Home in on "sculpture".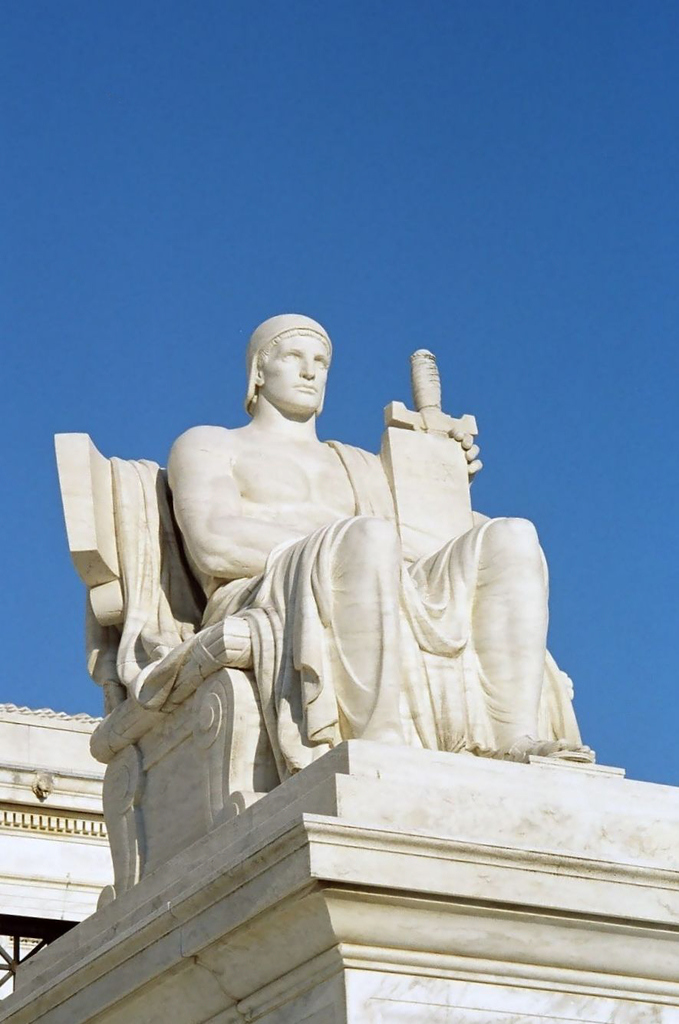
Homed in at rect(86, 331, 575, 860).
